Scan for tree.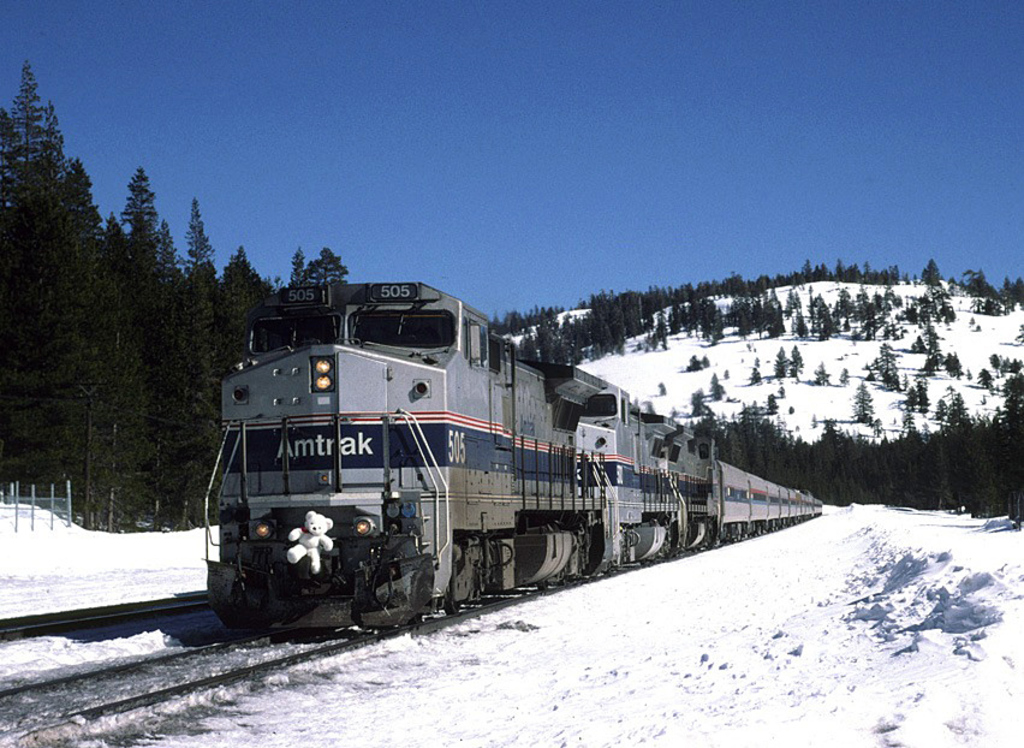
Scan result: <region>998, 392, 1023, 509</region>.
